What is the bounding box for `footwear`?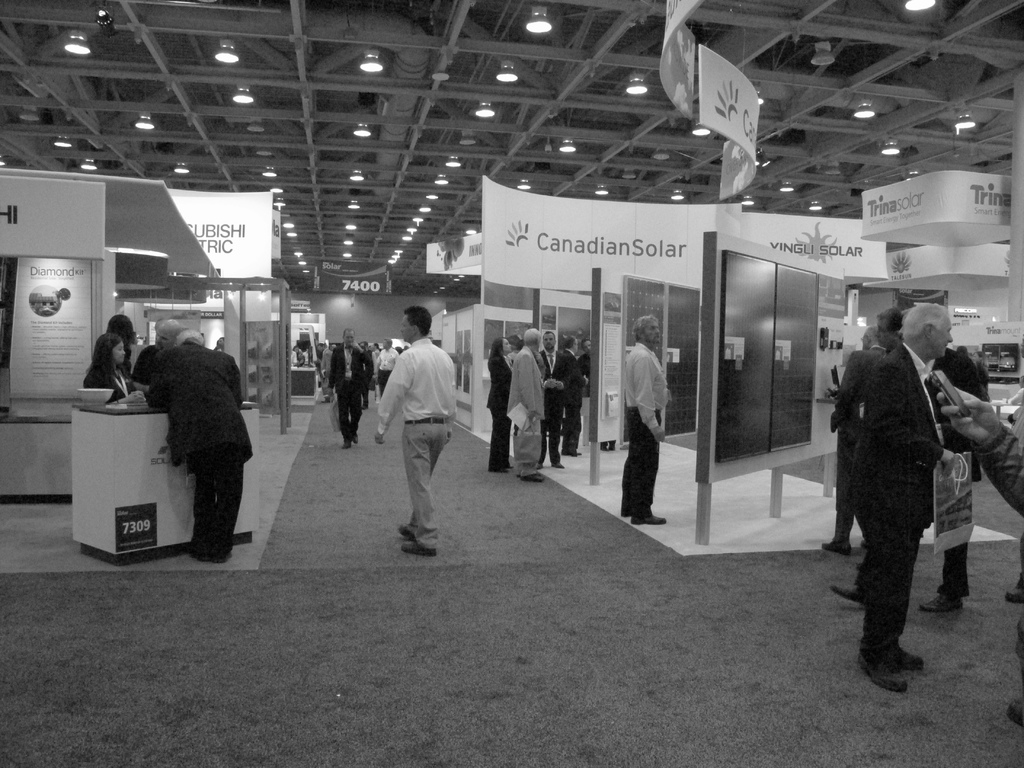
554/459/563/470.
